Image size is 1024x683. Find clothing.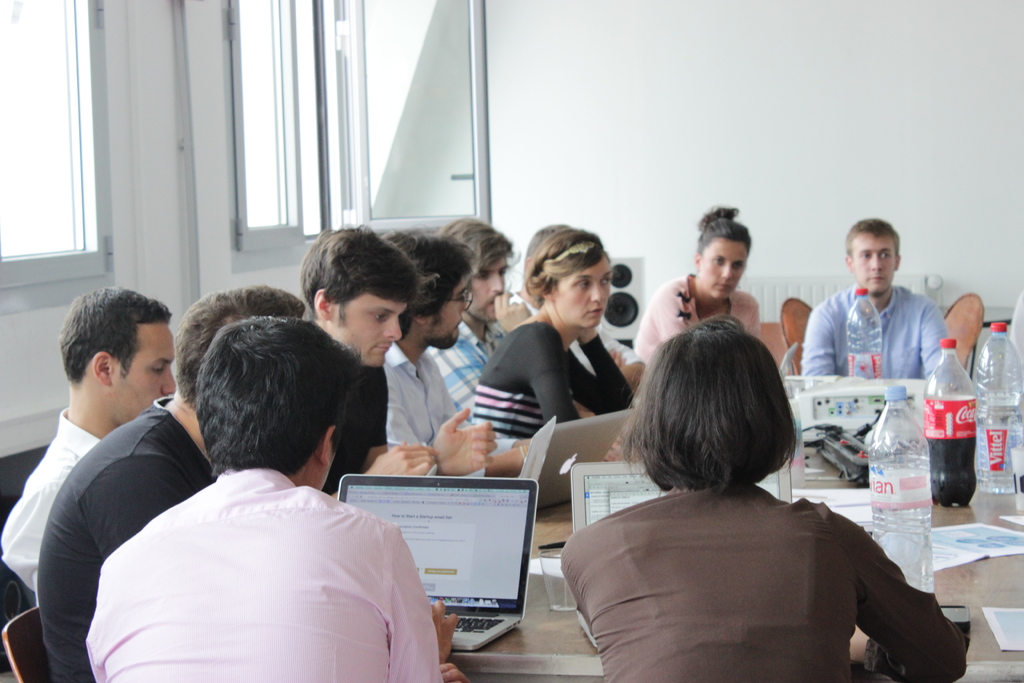
38 395 218 679.
